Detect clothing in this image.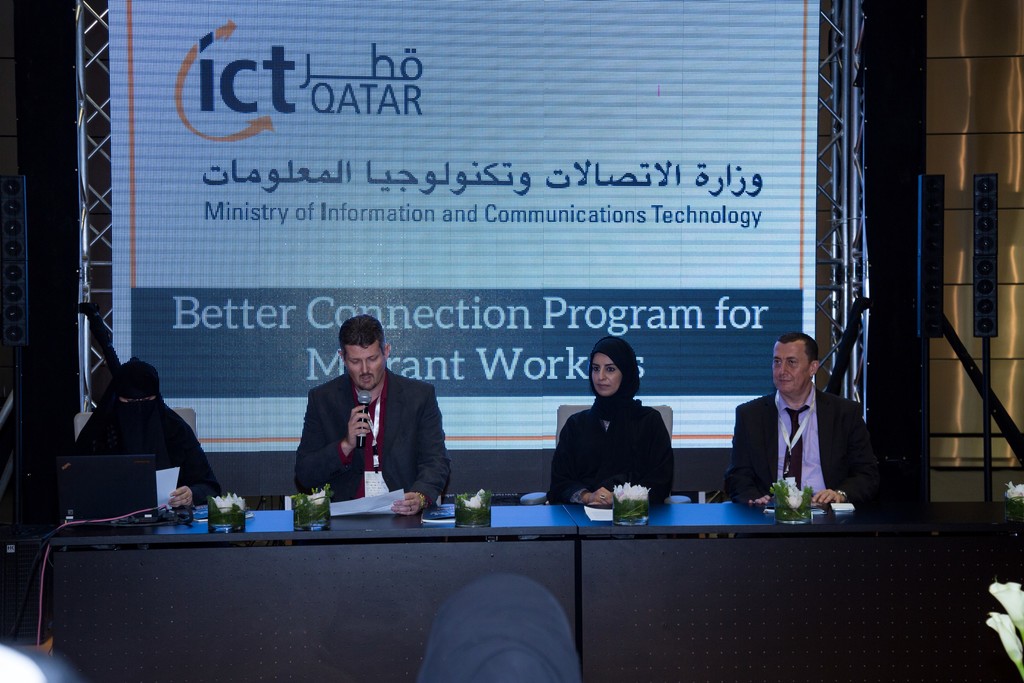
Detection: select_region(69, 352, 220, 514).
